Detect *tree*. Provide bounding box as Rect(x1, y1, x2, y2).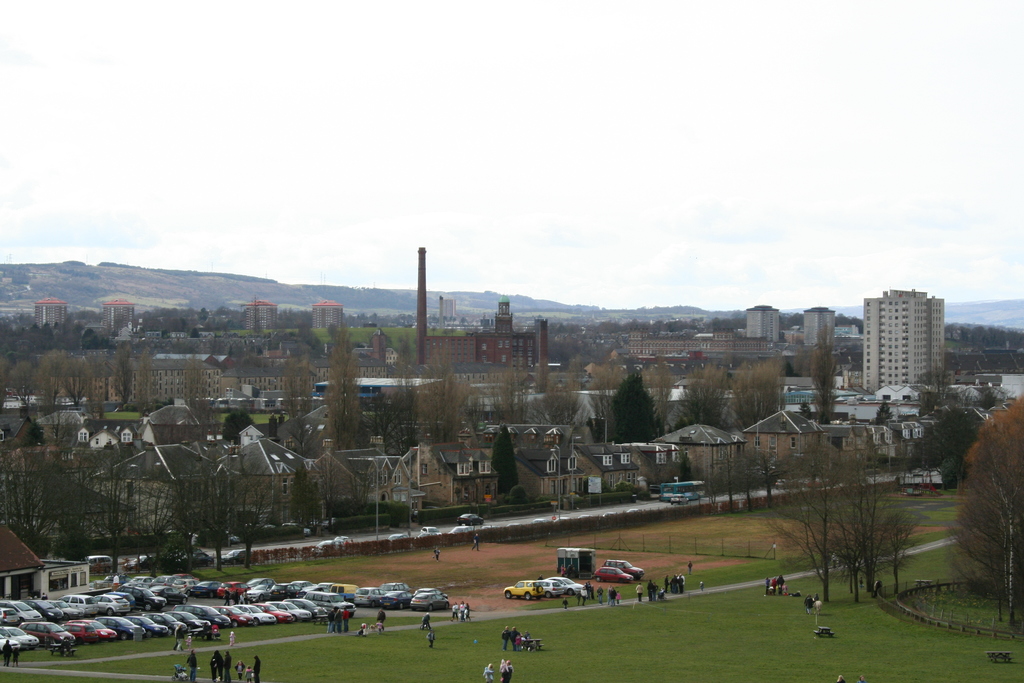
Rect(559, 354, 582, 381).
